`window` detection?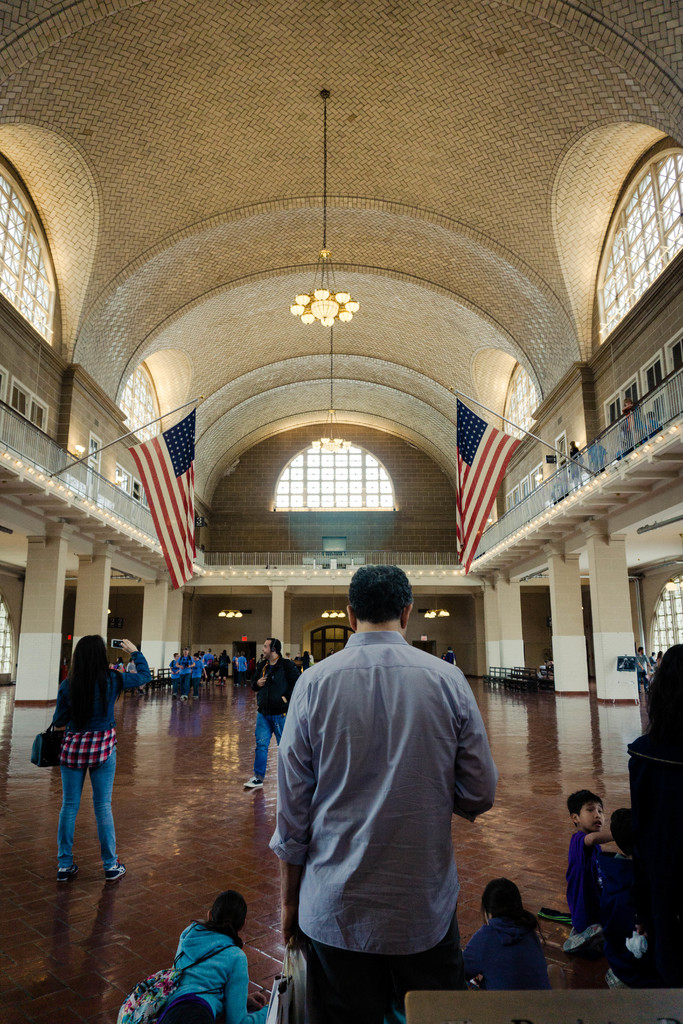
(left=0, top=150, right=62, bottom=349)
